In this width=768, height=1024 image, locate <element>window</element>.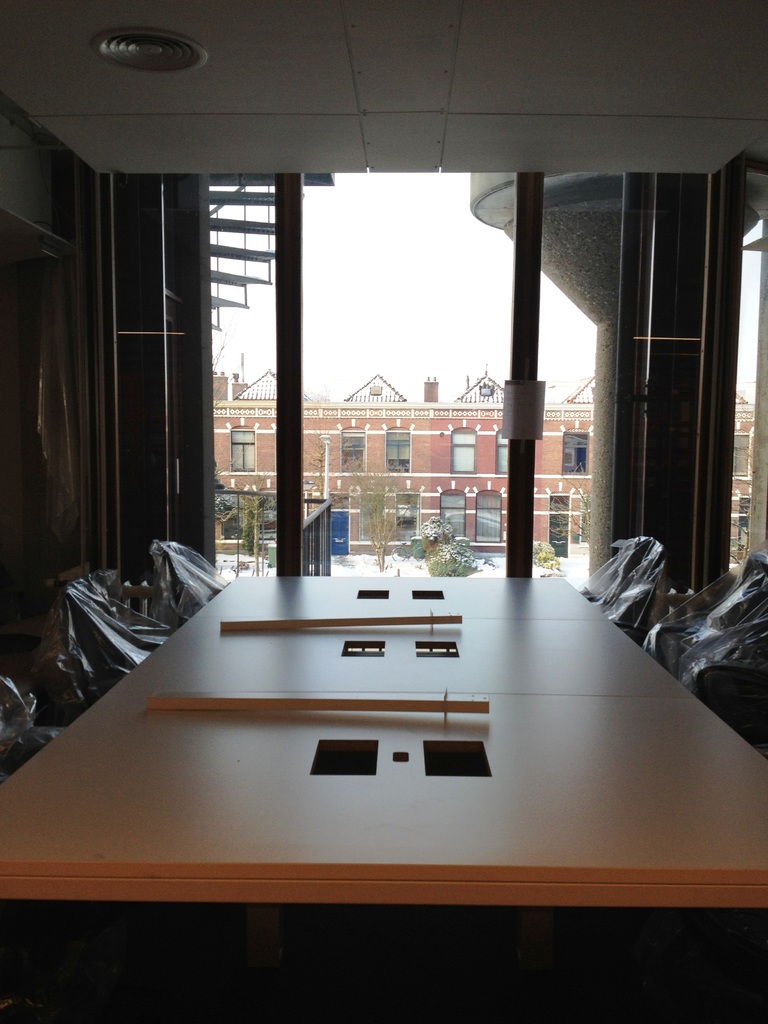
Bounding box: locate(440, 489, 465, 540).
